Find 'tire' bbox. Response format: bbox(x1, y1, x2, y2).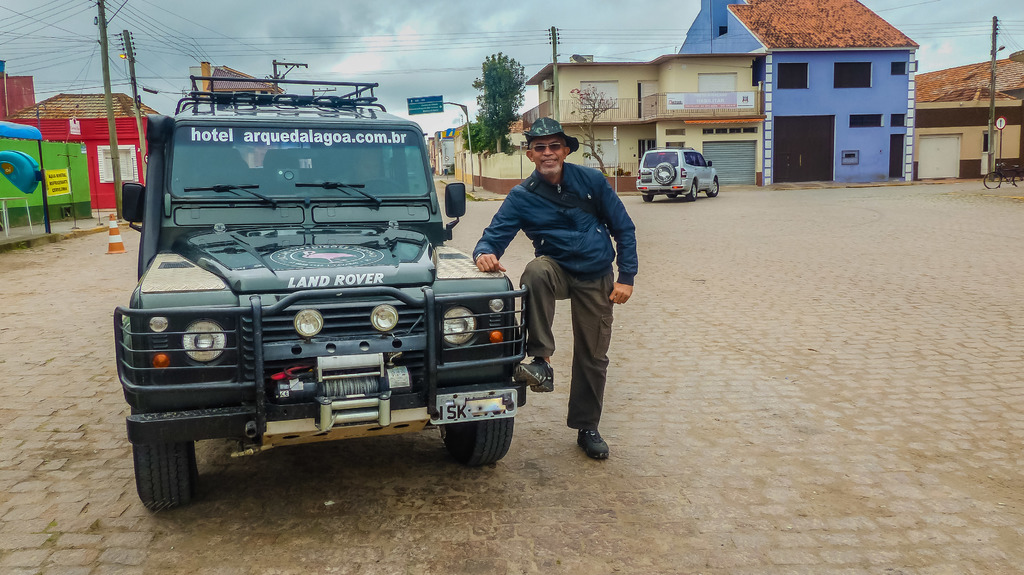
bbox(705, 179, 720, 200).
